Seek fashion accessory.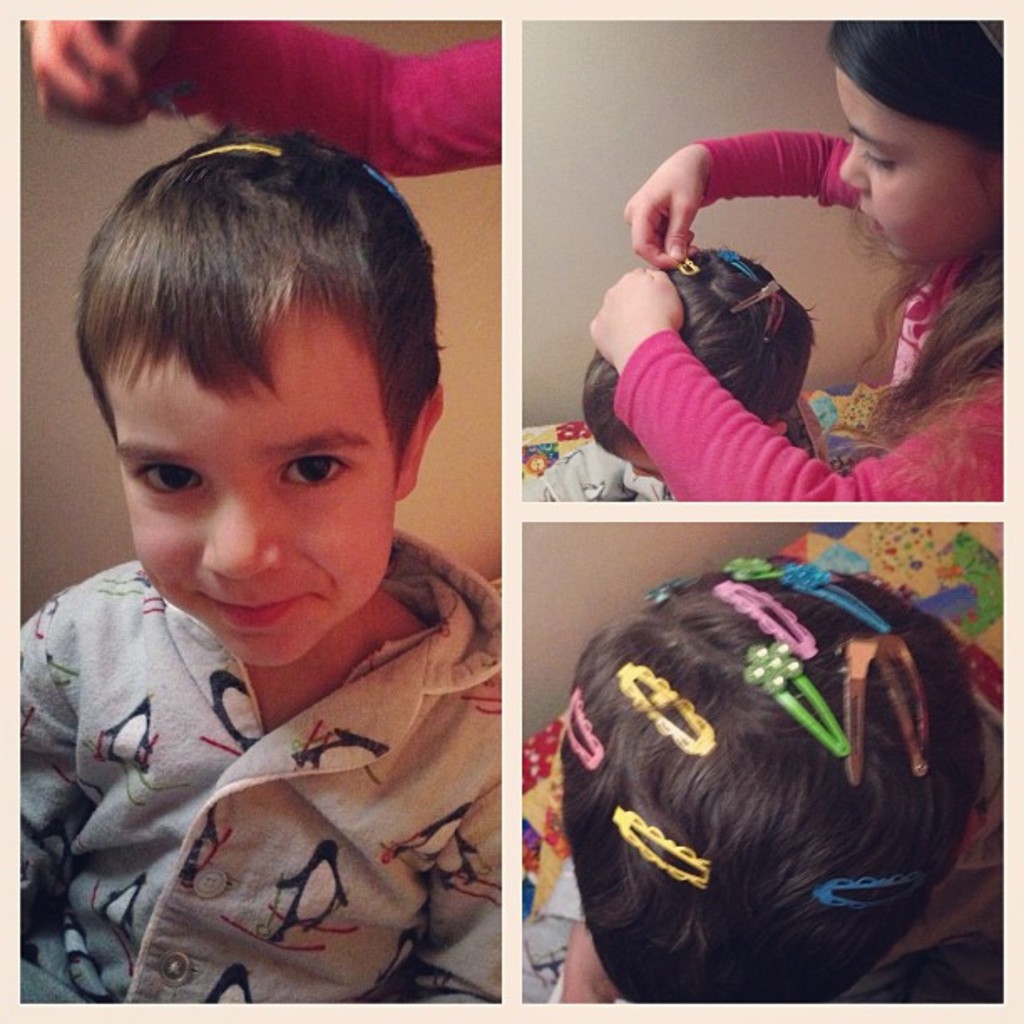
808:868:924:912.
